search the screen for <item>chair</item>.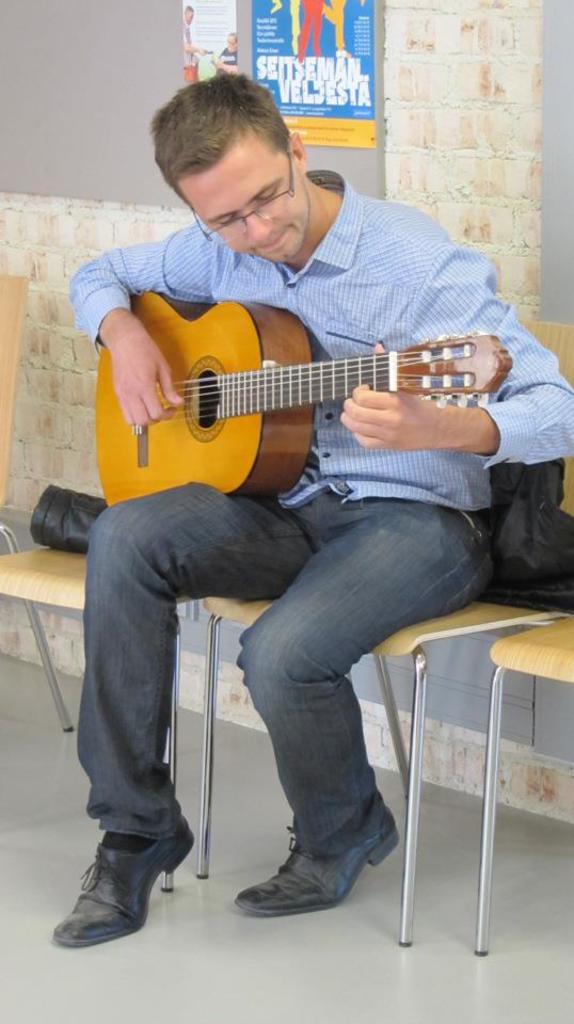
Found at x1=475 y1=329 x2=573 y2=958.
